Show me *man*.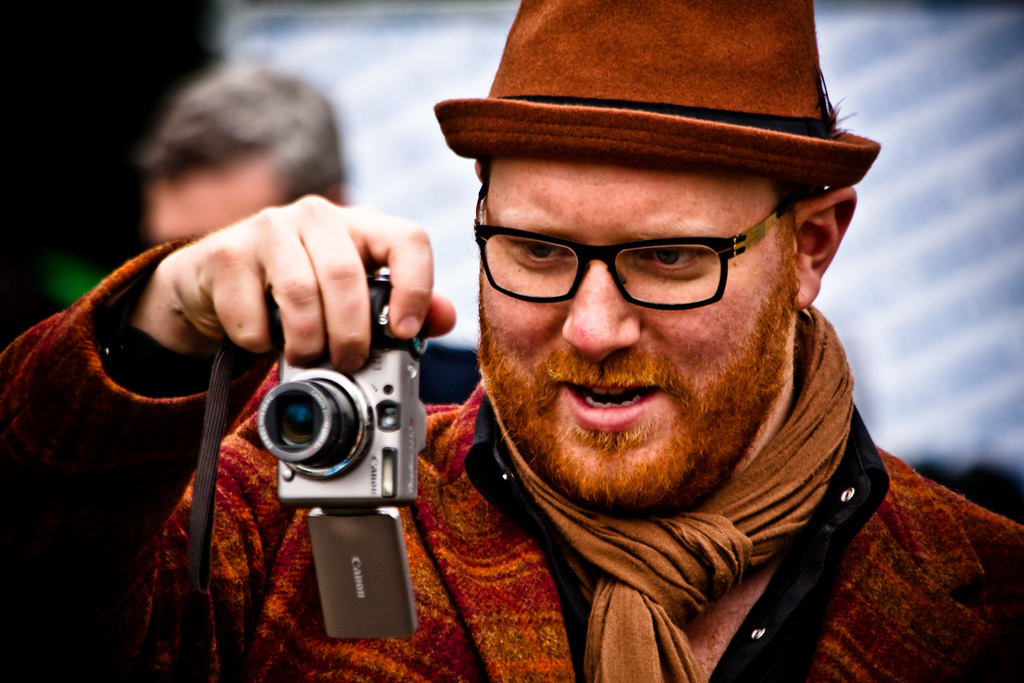
*man* is here: rect(143, 51, 362, 278).
